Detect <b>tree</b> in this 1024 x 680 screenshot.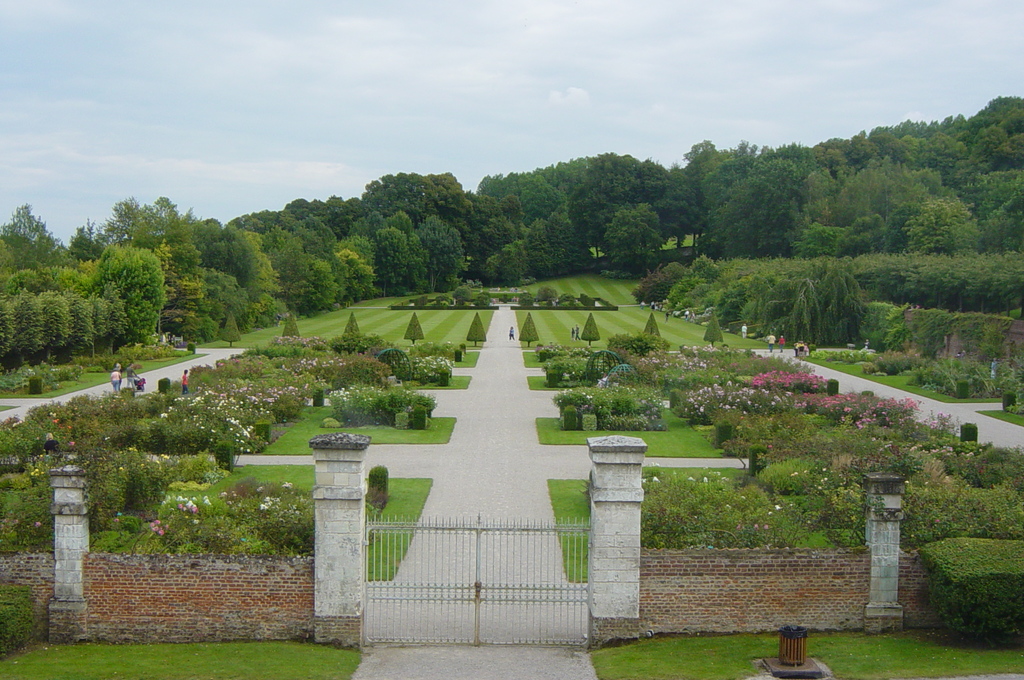
Detection: region(413, 213, 471, 291).
